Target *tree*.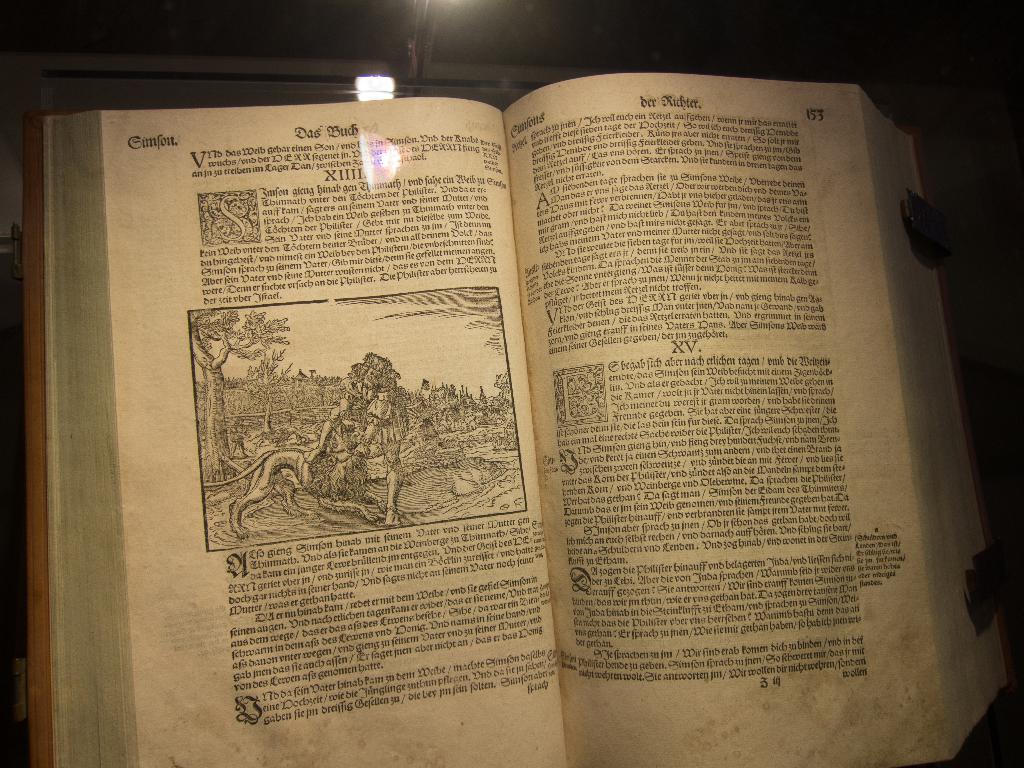
Target region: BBox(190, 310, 291, 465).
